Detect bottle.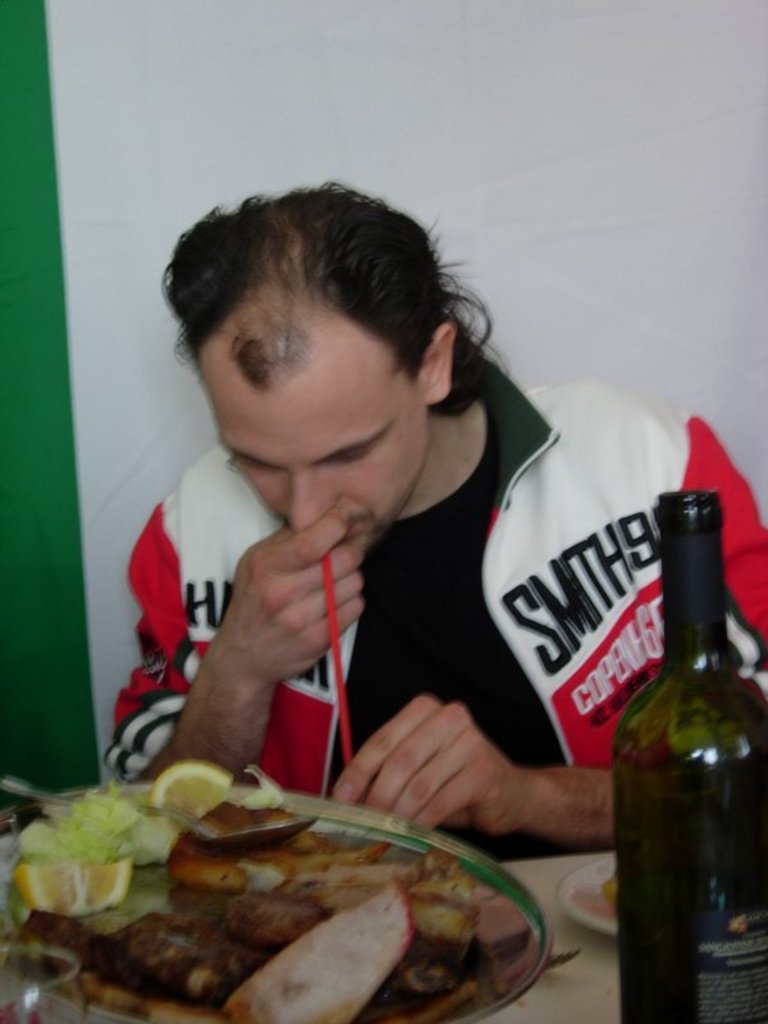
Detected at <box>605,493,762,992</box>.
